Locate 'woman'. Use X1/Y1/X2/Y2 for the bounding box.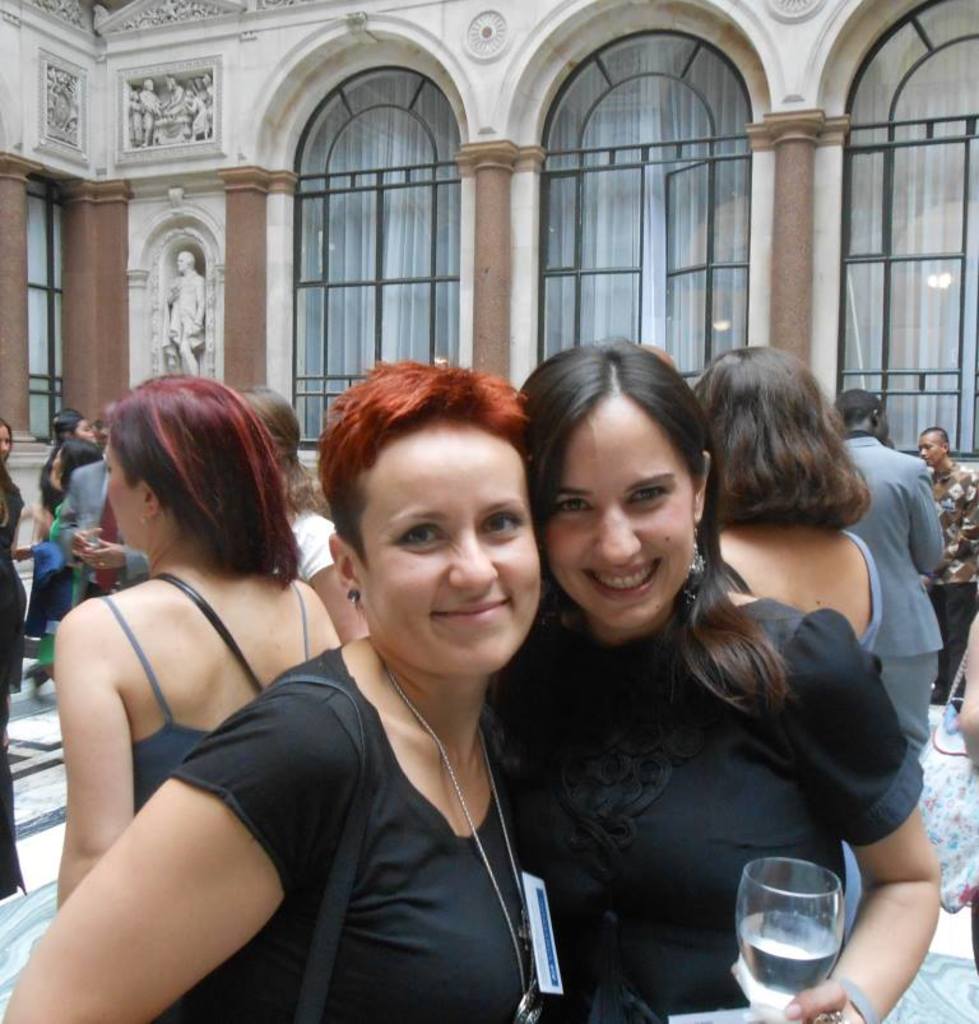
238/386/368/649.
